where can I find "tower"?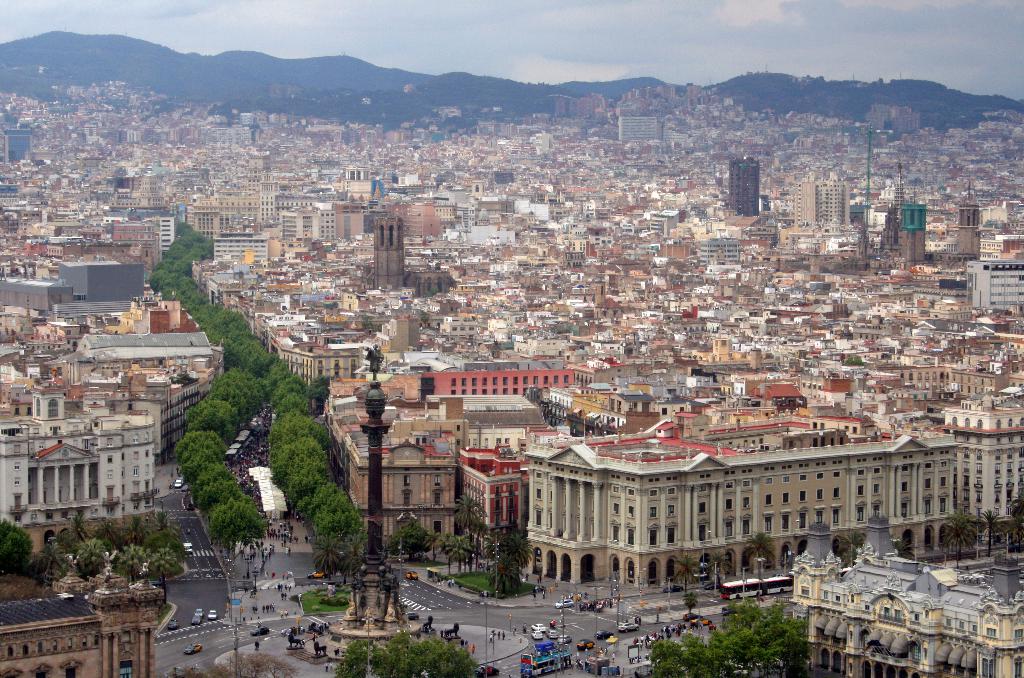
You can find it at (0, 403, 145, 533).
